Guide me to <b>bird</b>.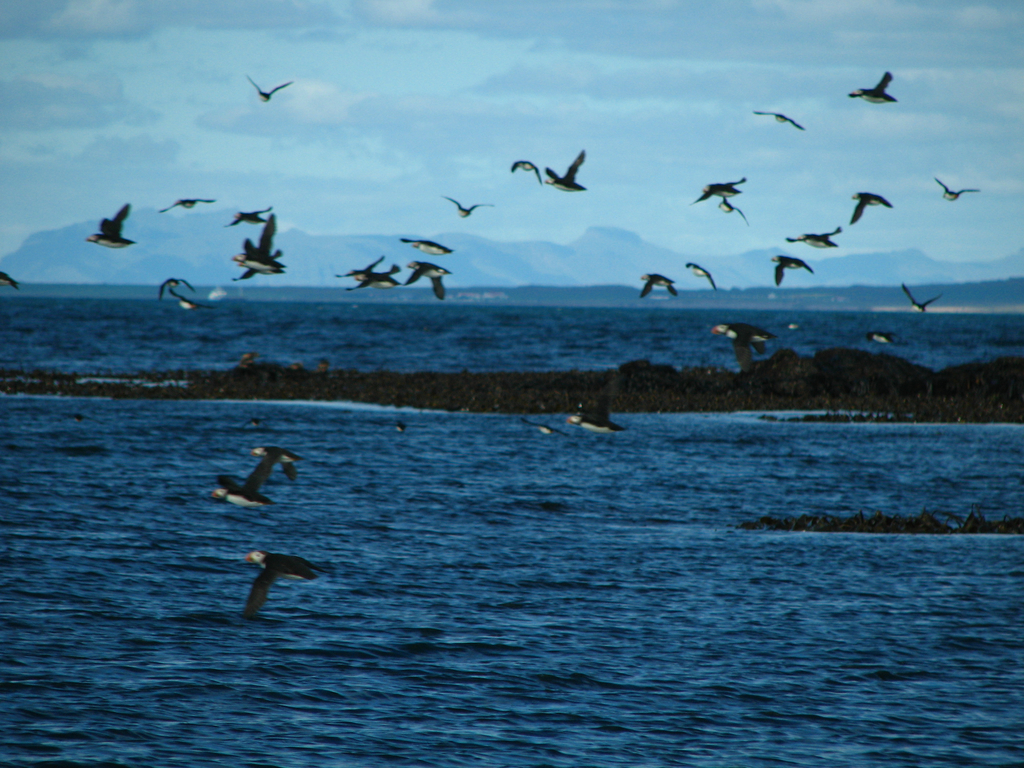
Guidance: (left=684, top=260, right=719, bottom=294).
